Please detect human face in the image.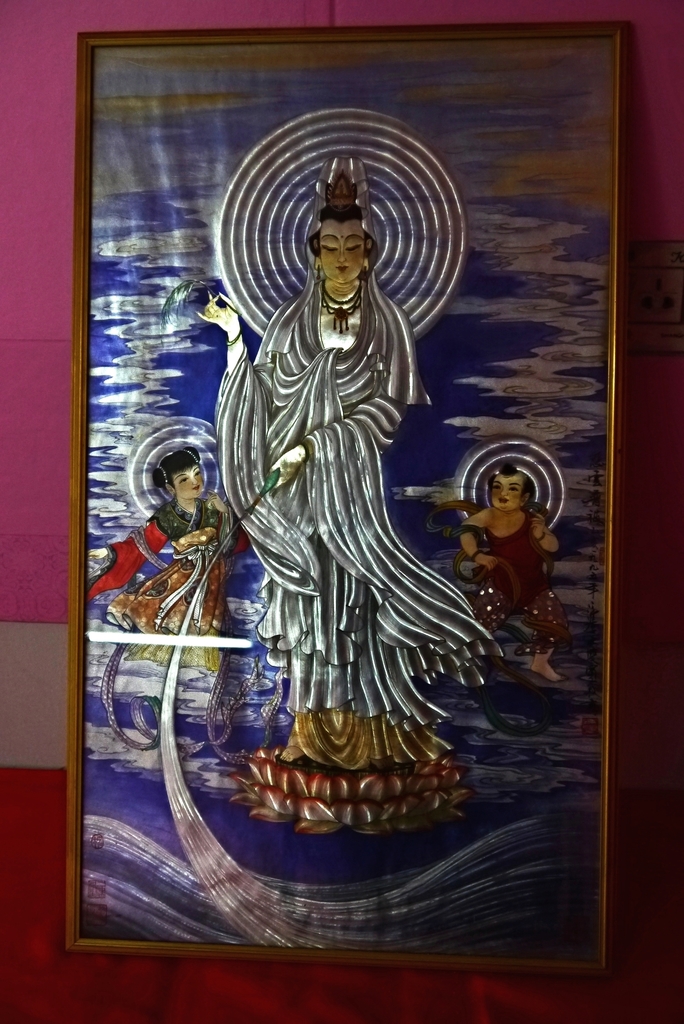
492,473,525,511.
